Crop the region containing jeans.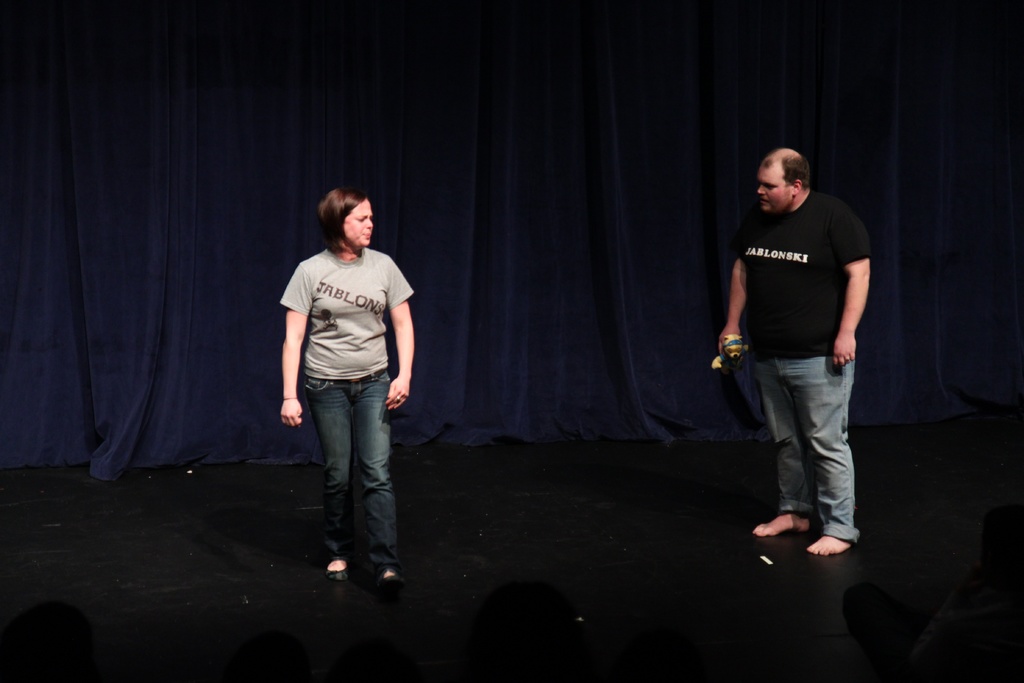
Crop region: (x1=301, y1=374, x2=393, y2=570).
